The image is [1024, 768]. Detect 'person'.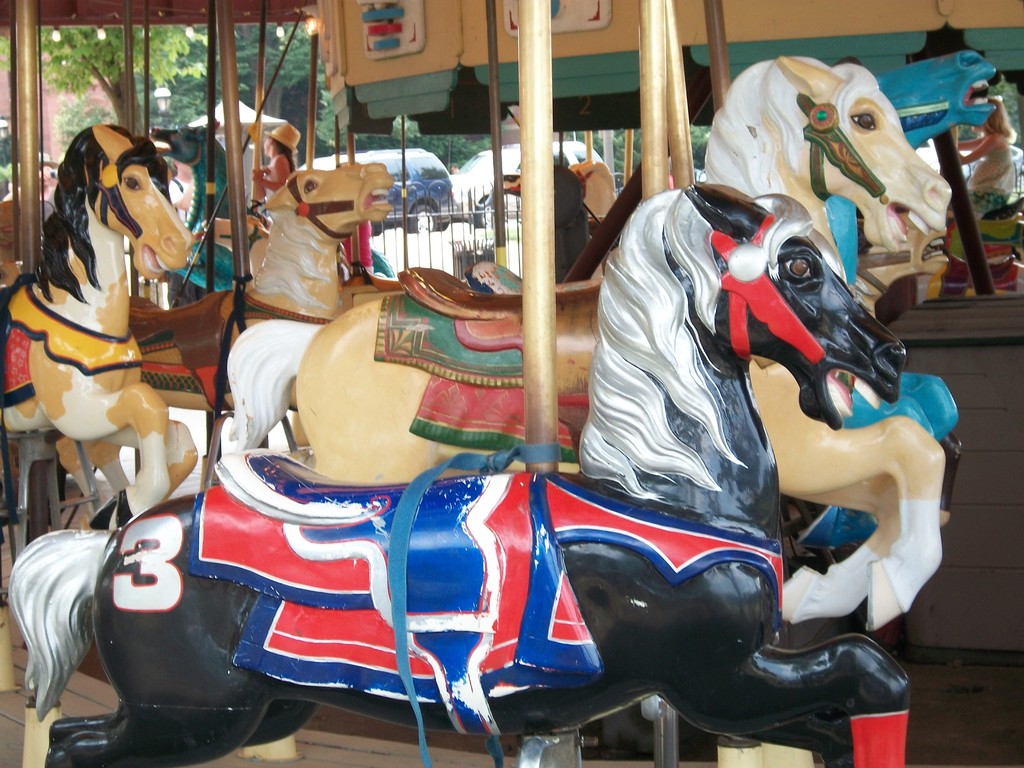
Detection: 957/90/1015/214.
